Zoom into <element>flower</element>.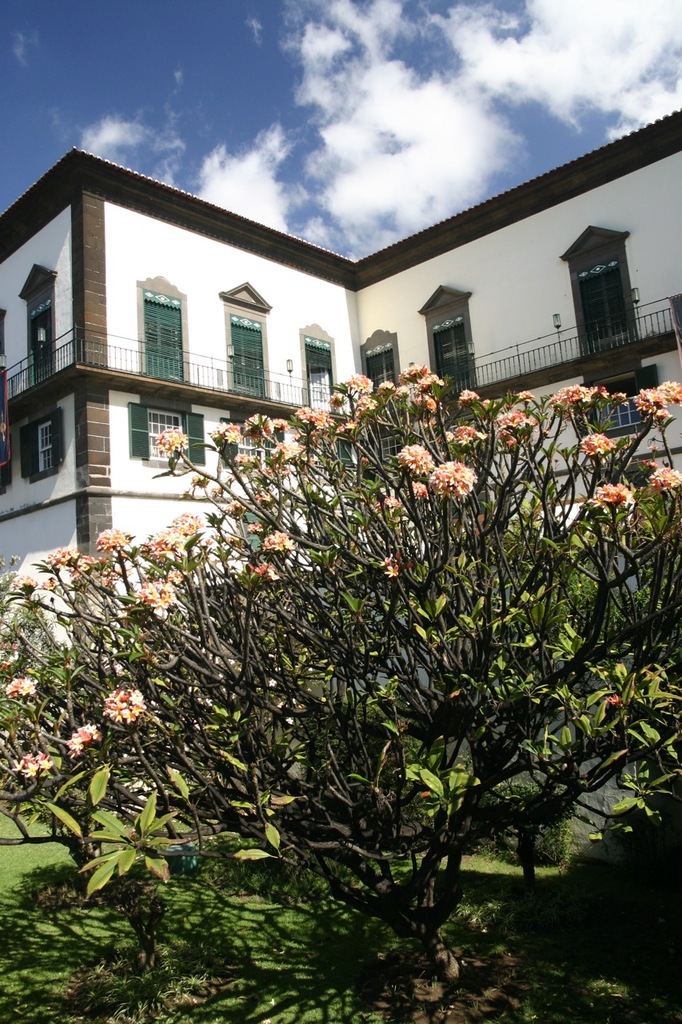
Zoom target: 632 388 660 420.
